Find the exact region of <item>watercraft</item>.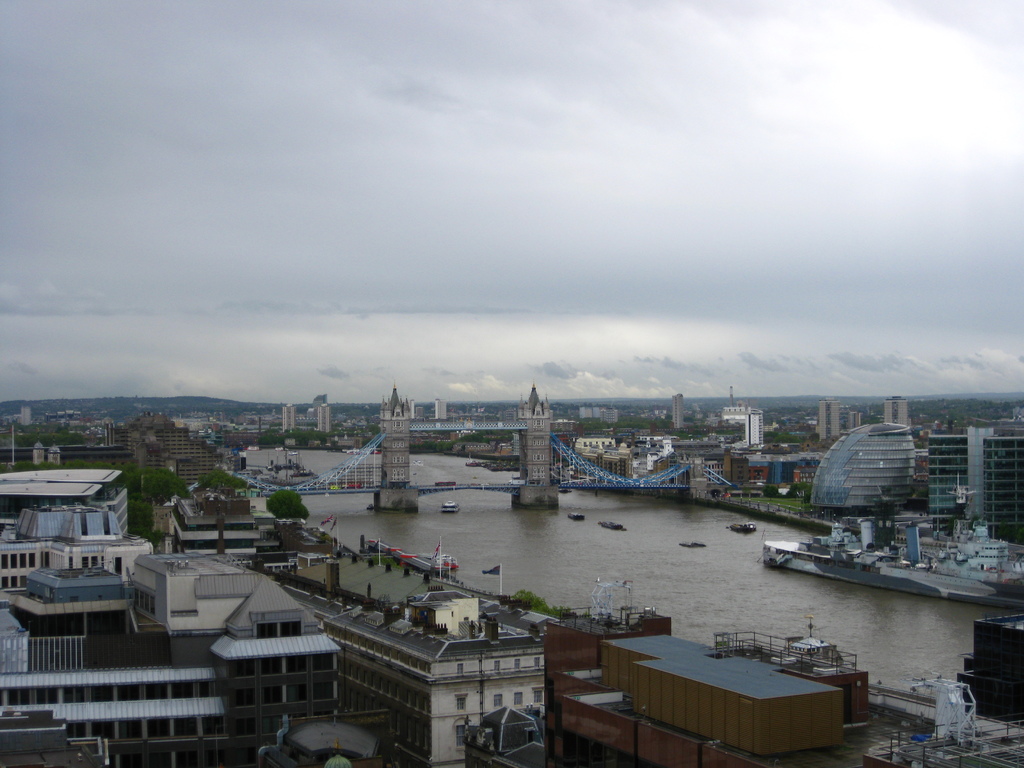
Exact region: region(732, 524, 755, 534).
